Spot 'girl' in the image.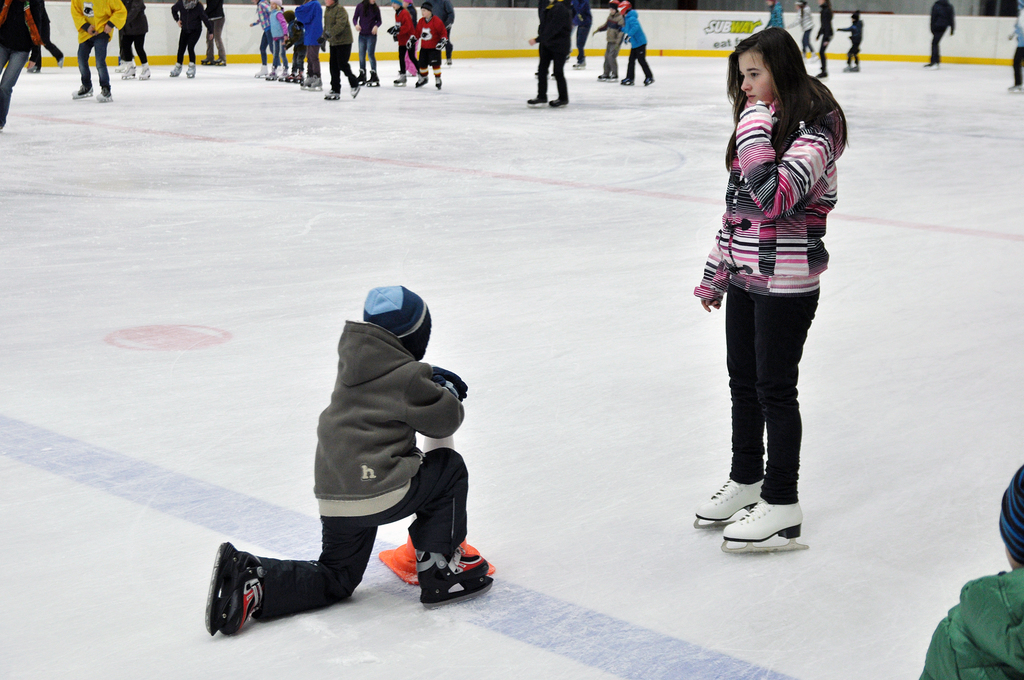
'girl' found at left=692, top=27, right=850, bottom=542.
